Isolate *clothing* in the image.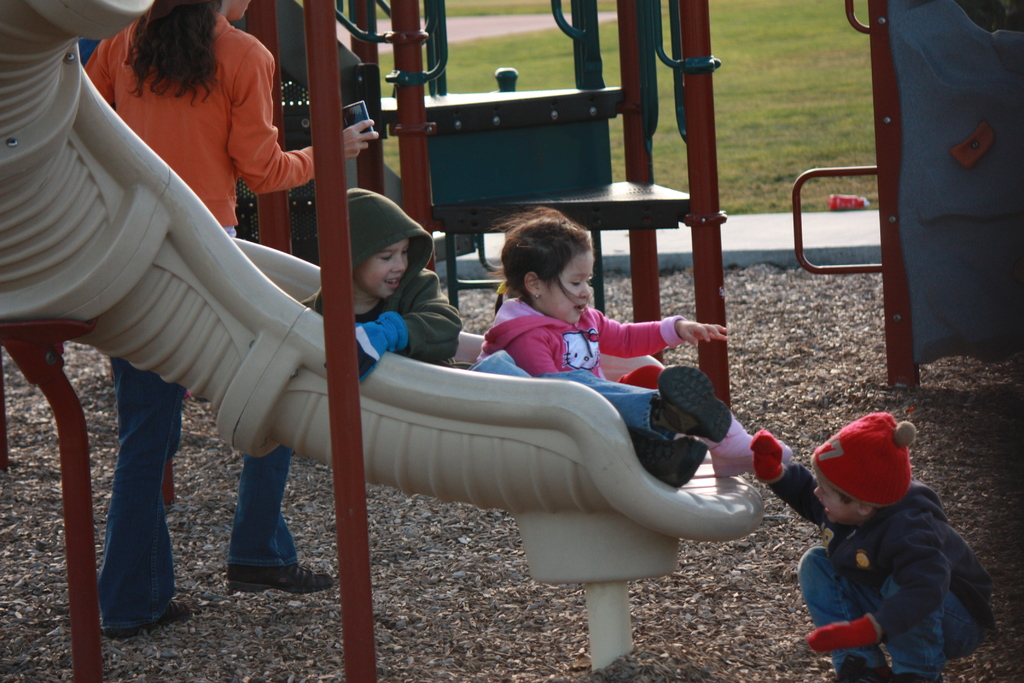
Isolated region: box=[92, 3, 317, 632].
